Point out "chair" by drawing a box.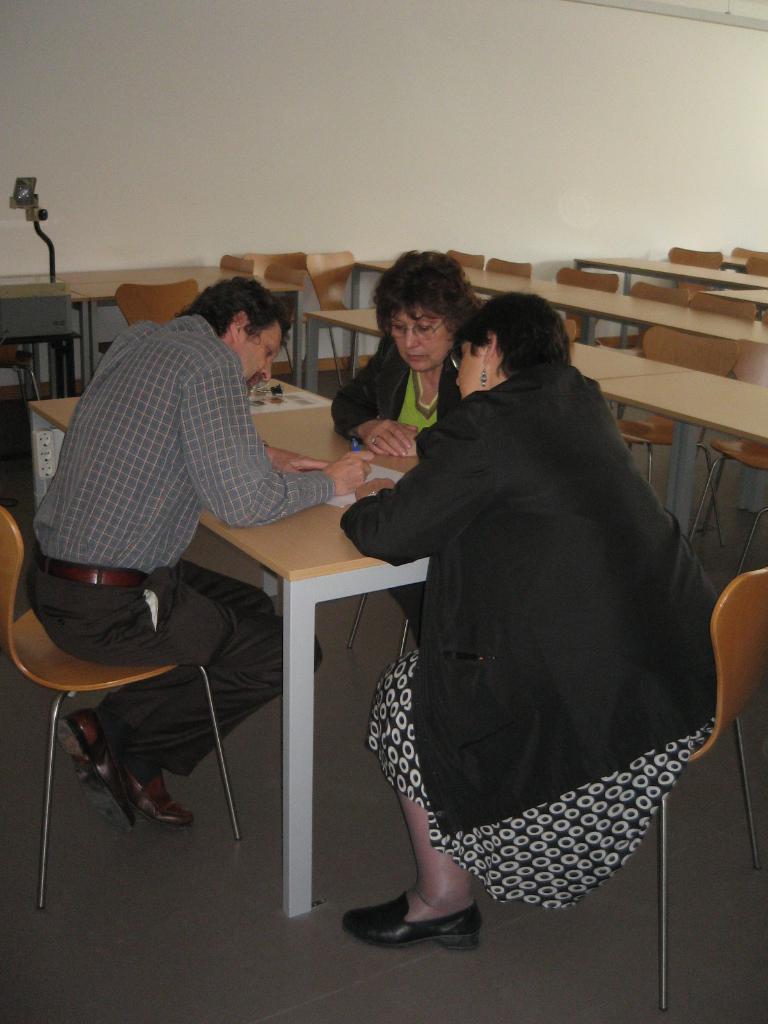
detection(747, 257, 767, 281).
